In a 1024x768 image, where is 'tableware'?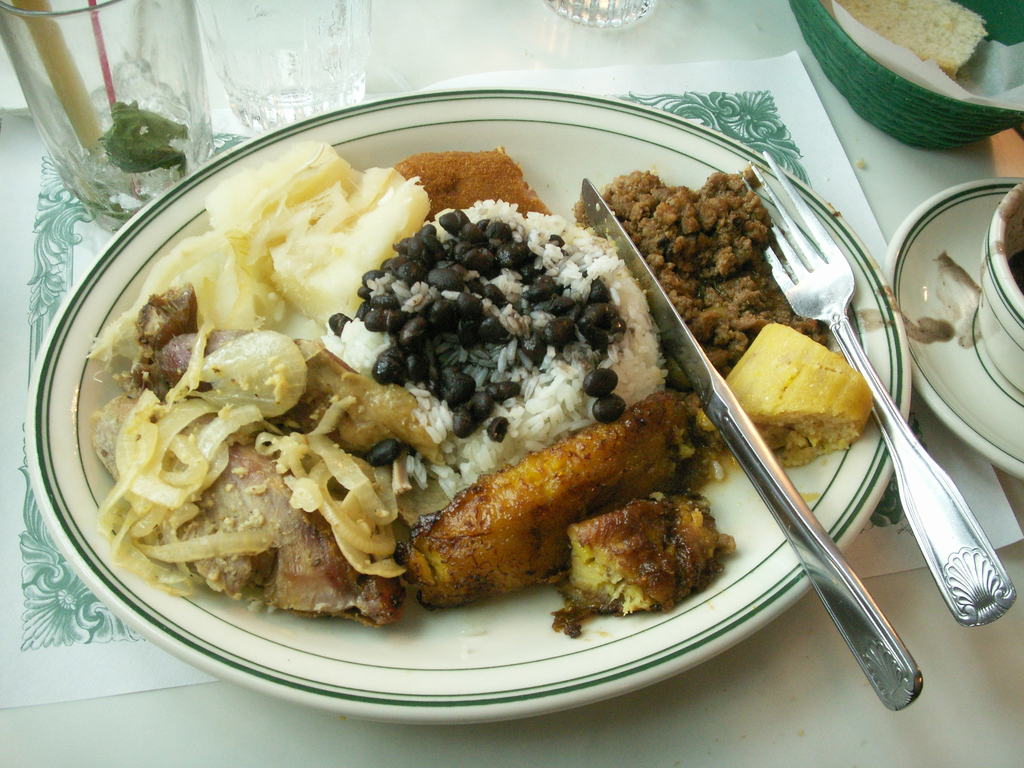
<bbox>882, 177, 1023, 479</bbox>.
